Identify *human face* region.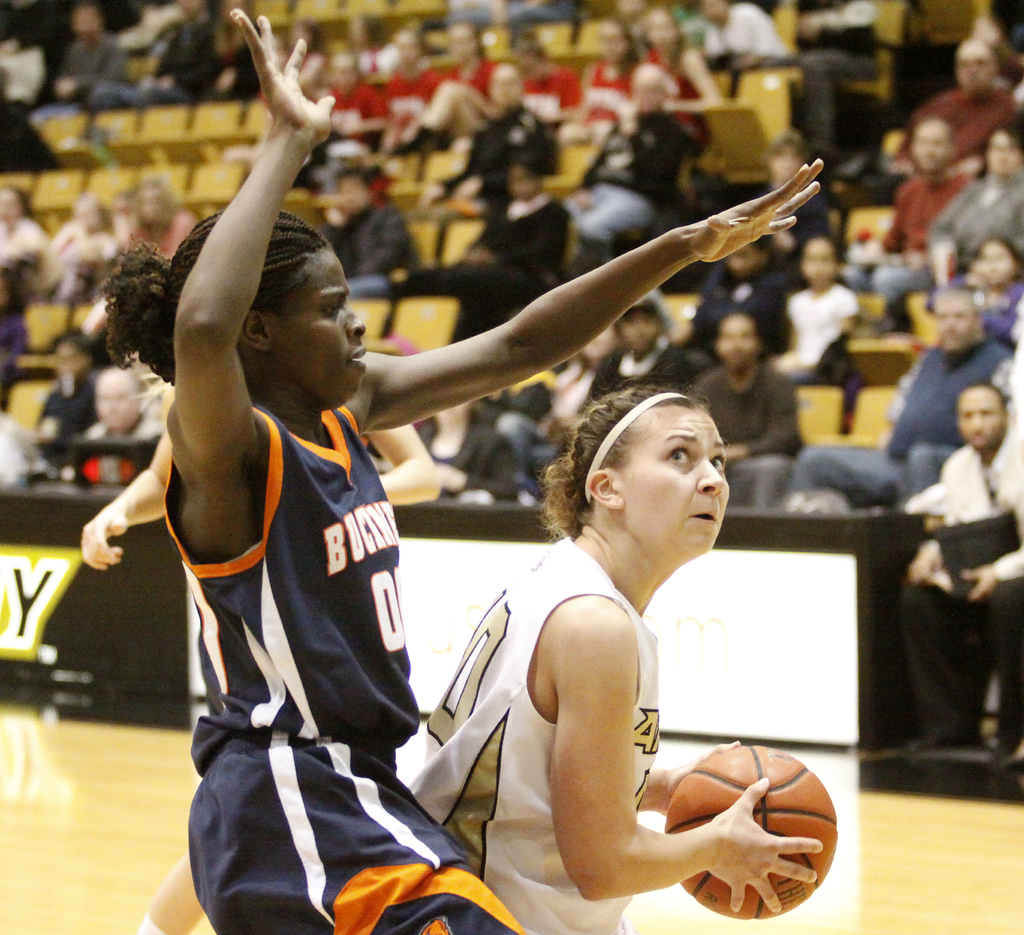
Region: x1=934 y1=291 x2=973 y2=351.
